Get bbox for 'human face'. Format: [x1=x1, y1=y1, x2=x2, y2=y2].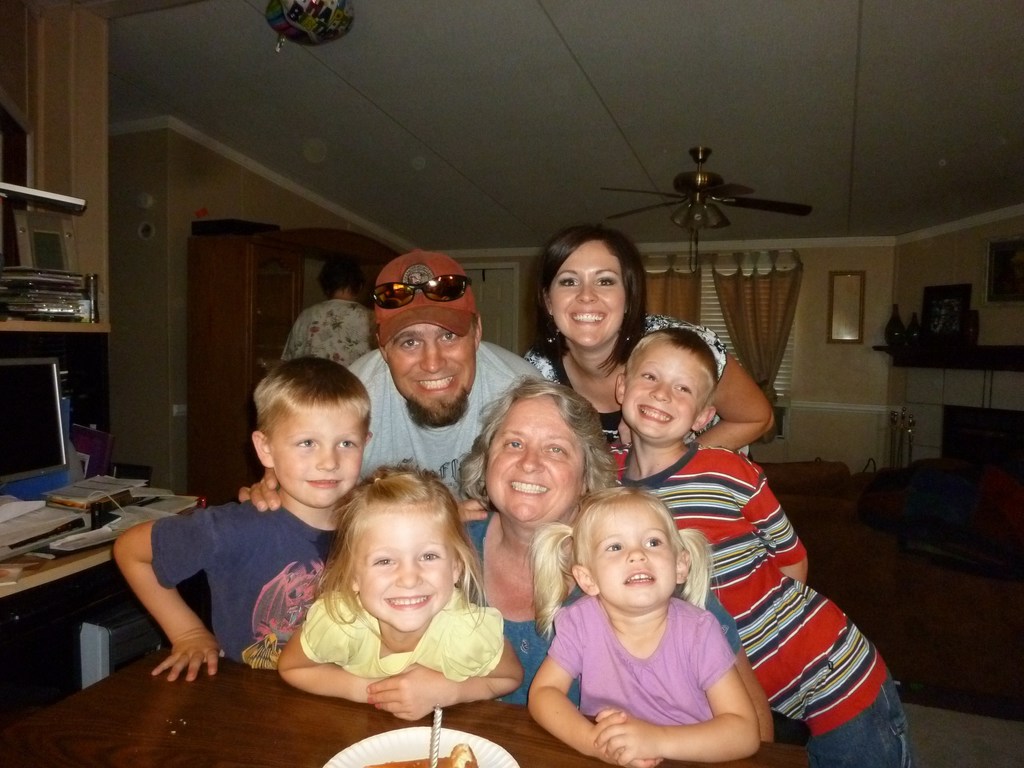
[x1=274, y1=405, x2=365, y2=508].
